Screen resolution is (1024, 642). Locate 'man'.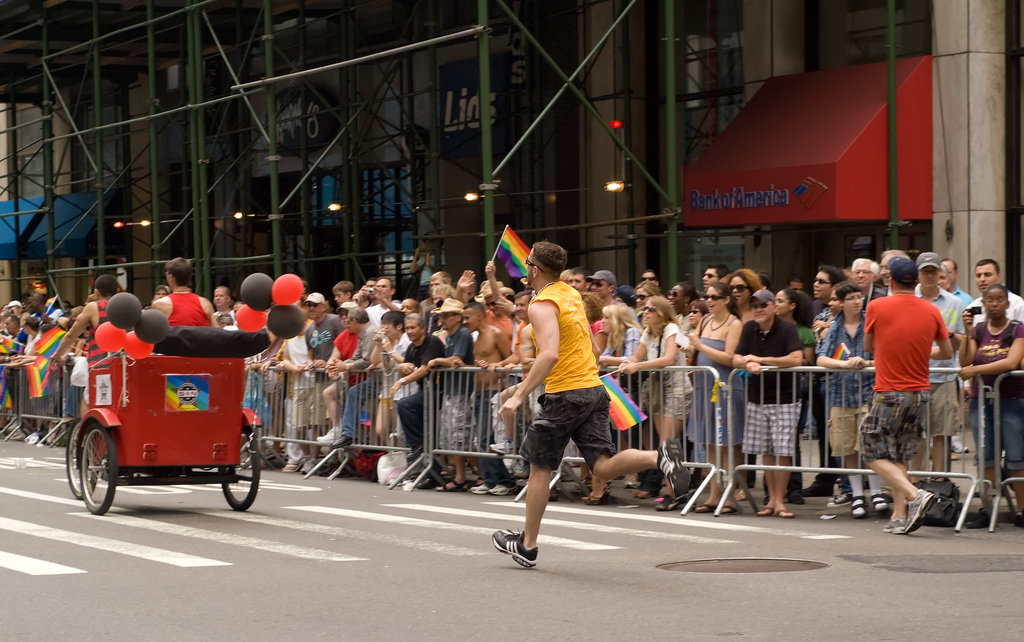
x1=461, y1=300, x2=516, y2=494.
